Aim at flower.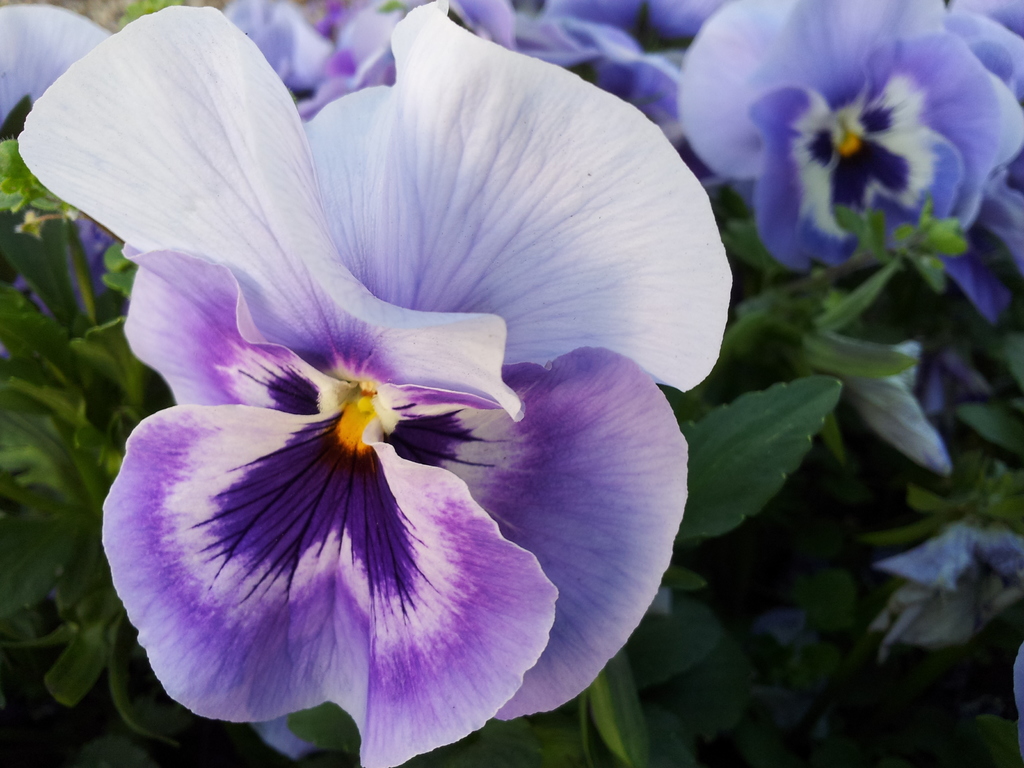
Aimed at (47, 3, 733, 765).
